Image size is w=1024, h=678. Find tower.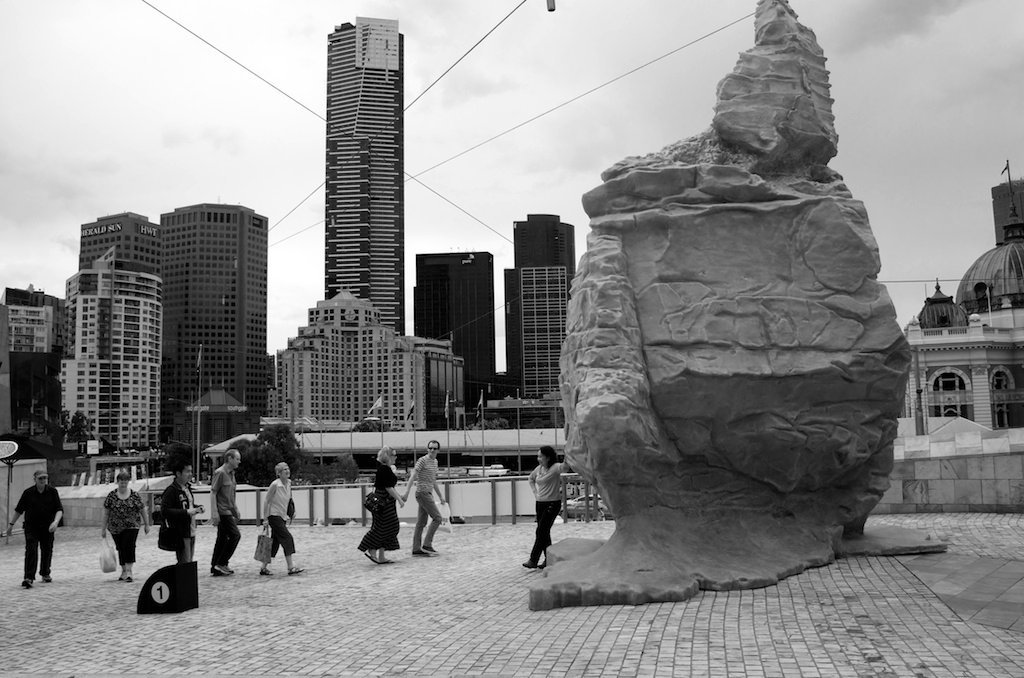
crop(515, 265, 578, 424).
